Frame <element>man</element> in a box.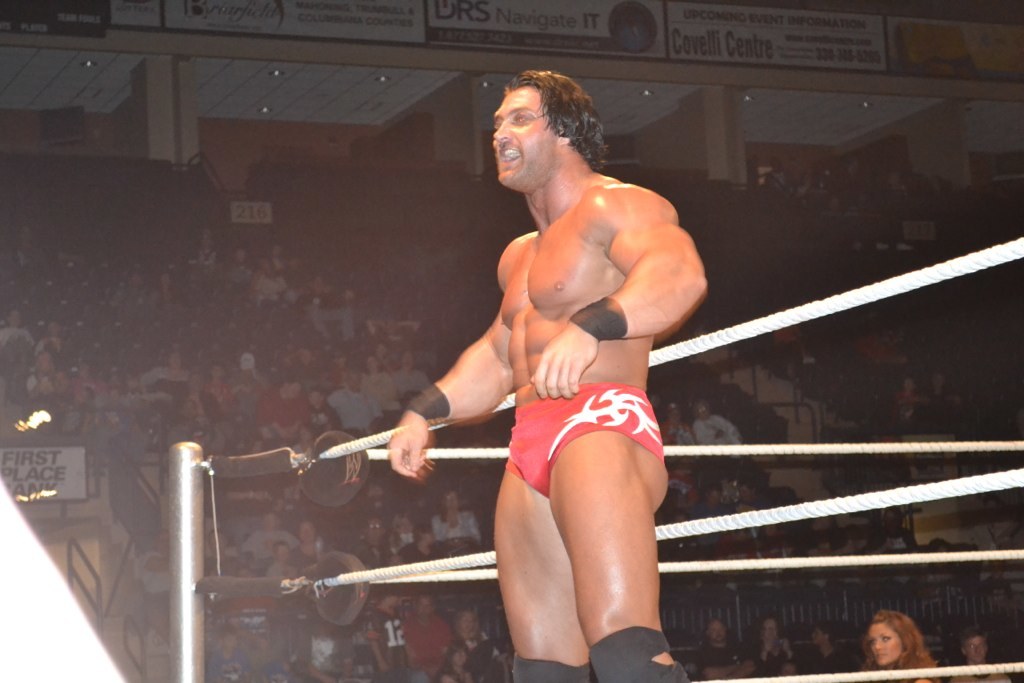
[239,511,301,559].
